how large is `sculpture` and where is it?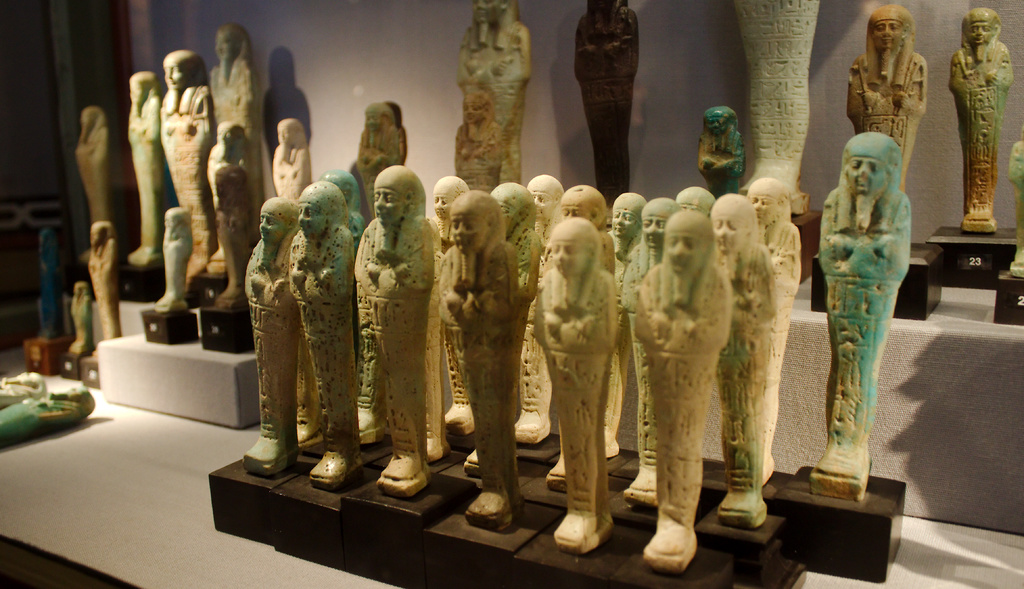
Bounding box: pyautogui.locateOnScreen(431, 191, 530, 526).
